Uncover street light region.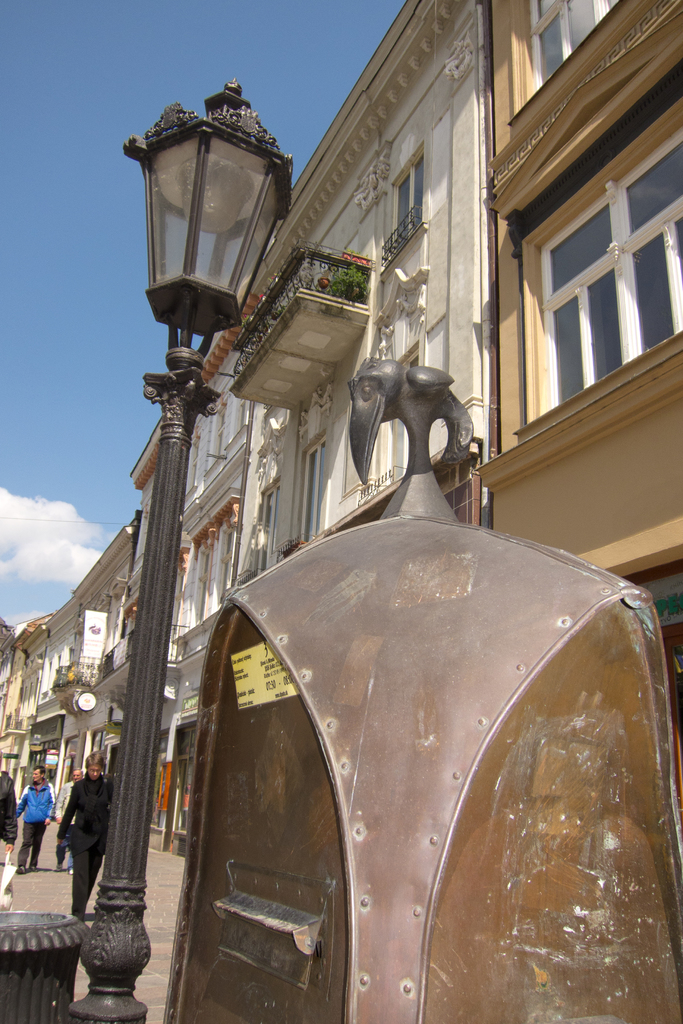
Uncovered: [x1=67, y1=72, x2=290, y2=1023].
